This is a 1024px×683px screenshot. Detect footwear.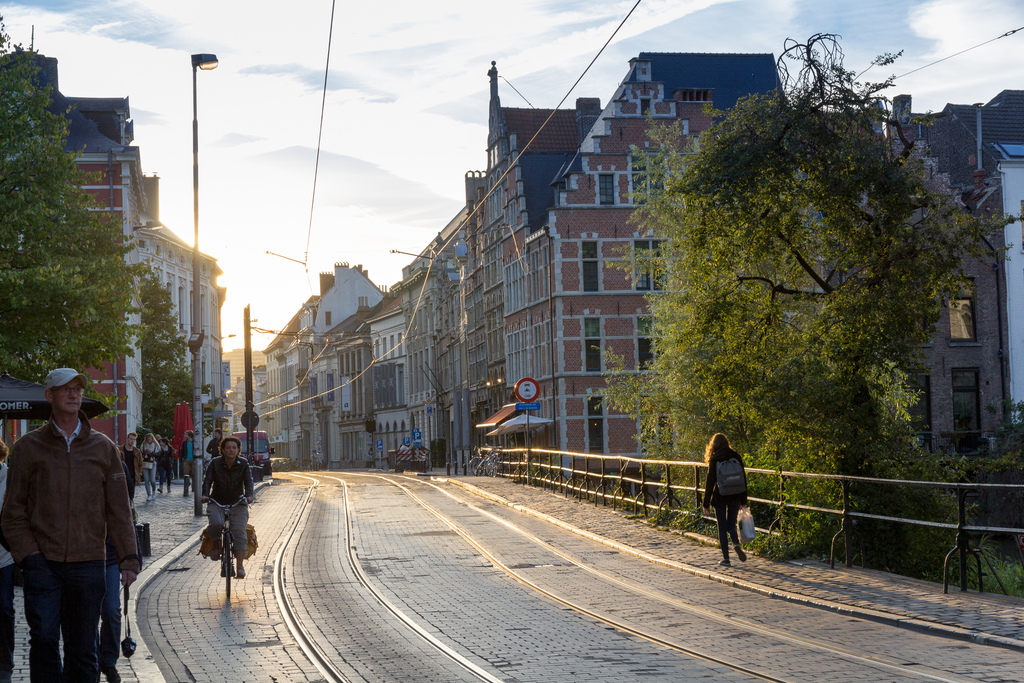
(92, 667, 114, 682).
